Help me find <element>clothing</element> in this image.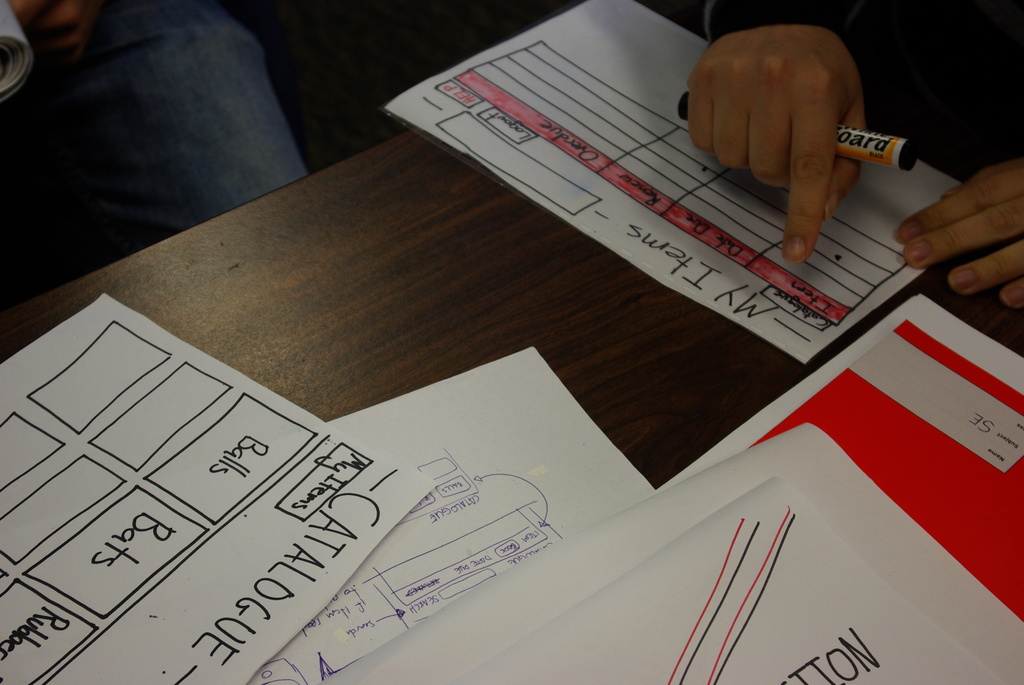
Found it: 697 0 1023 184.
